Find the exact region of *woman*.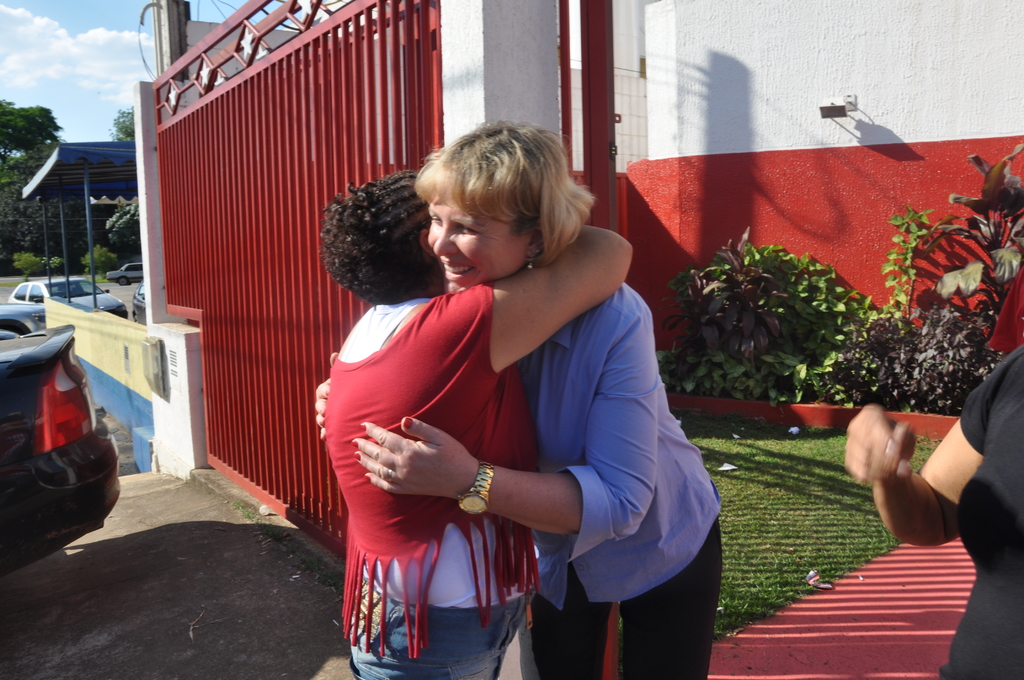
Exact region: detection(326, 173, 634, 679).
